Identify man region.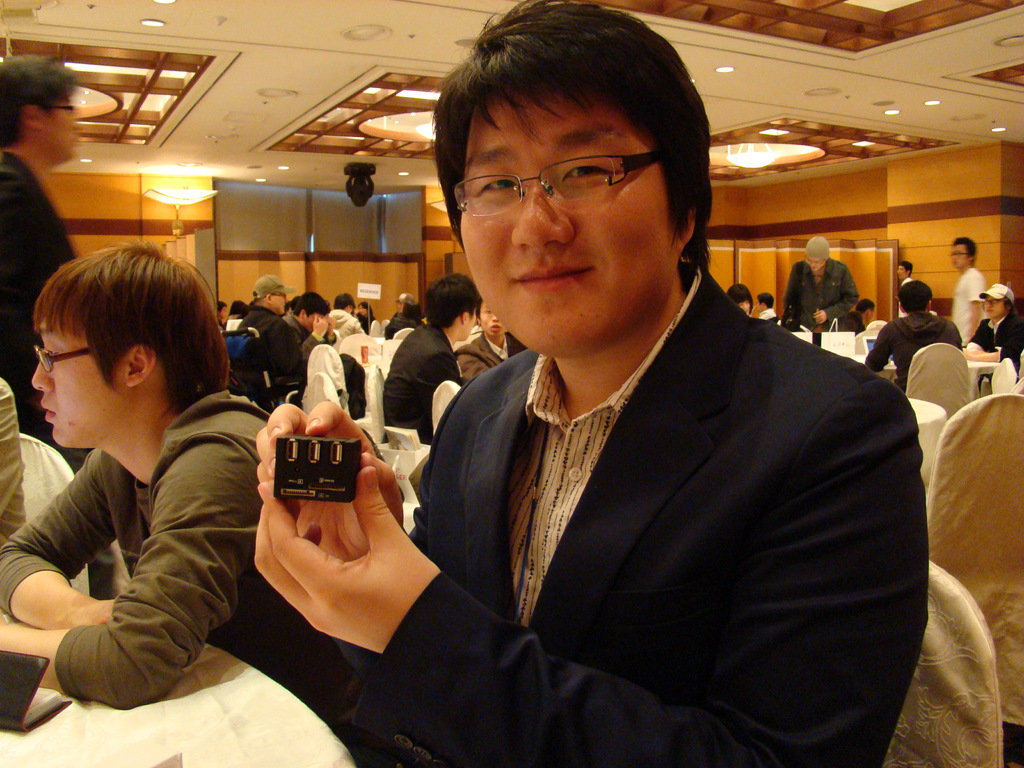
Region: bbox=[0, 373, 26, 558].
